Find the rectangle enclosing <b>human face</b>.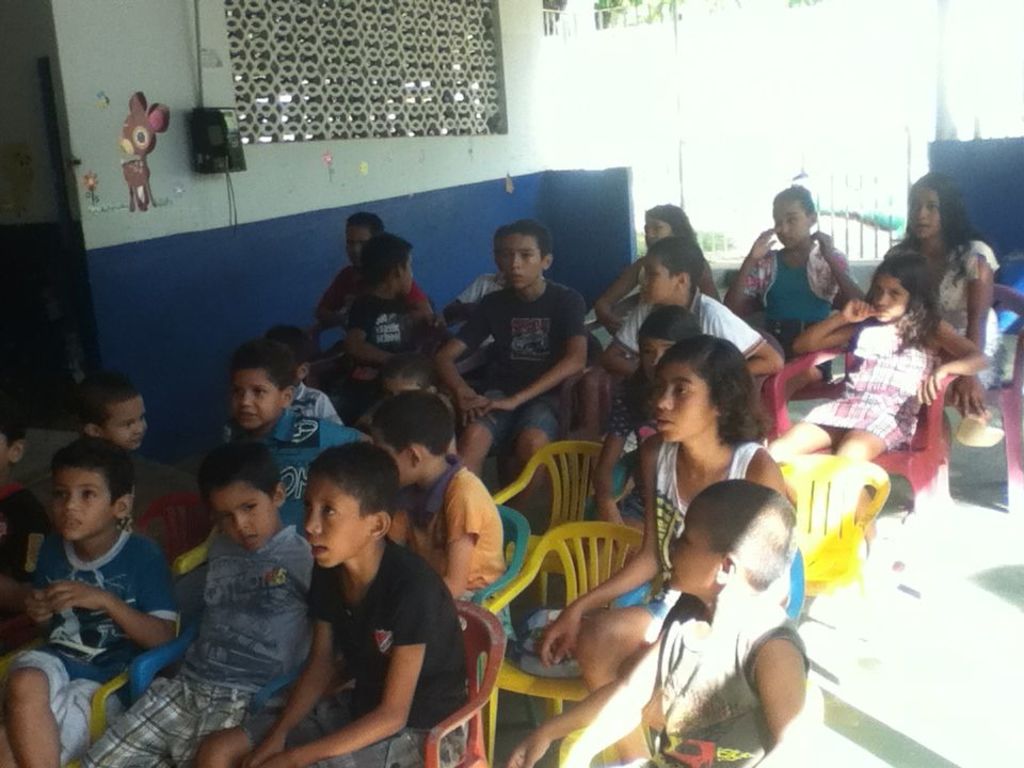
l=661, t=513, r=711, b=594.
